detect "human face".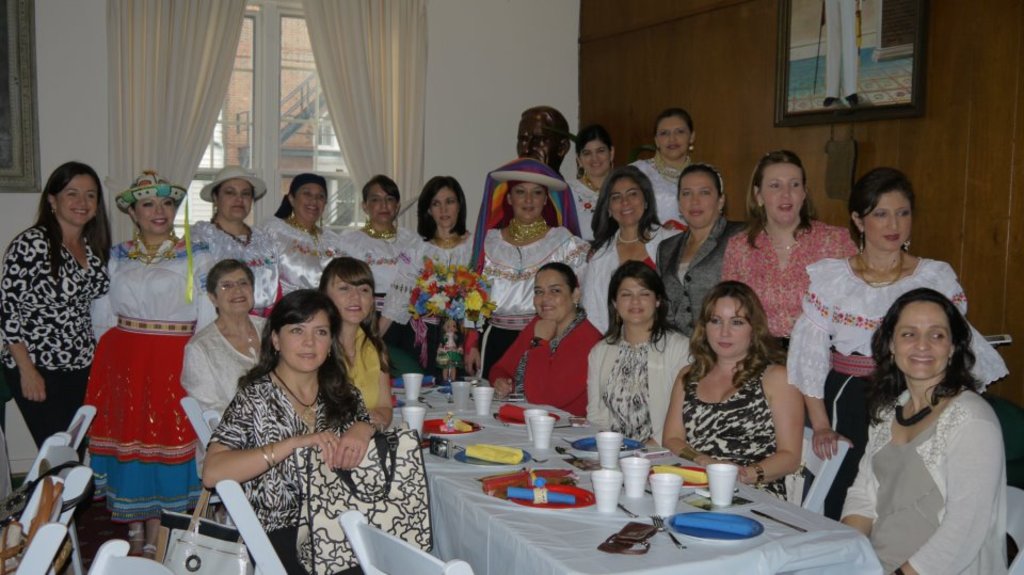
Detected at bbox=(273, 306, 326, 370).
